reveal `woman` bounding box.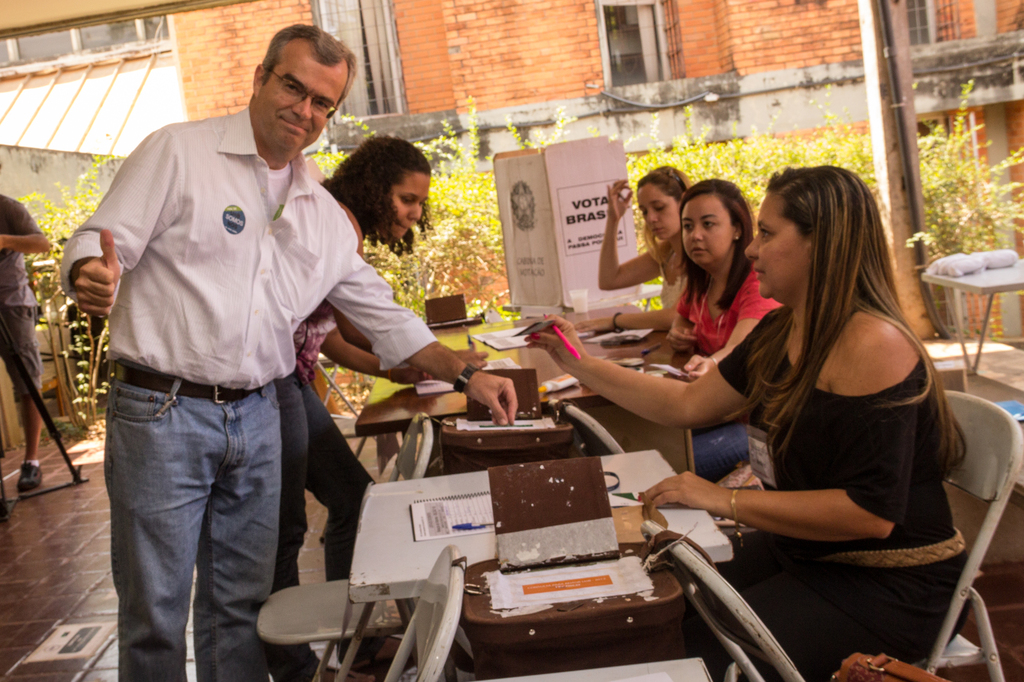
Revealed: (x1=659, y1=182, x2=779, y2=396).
